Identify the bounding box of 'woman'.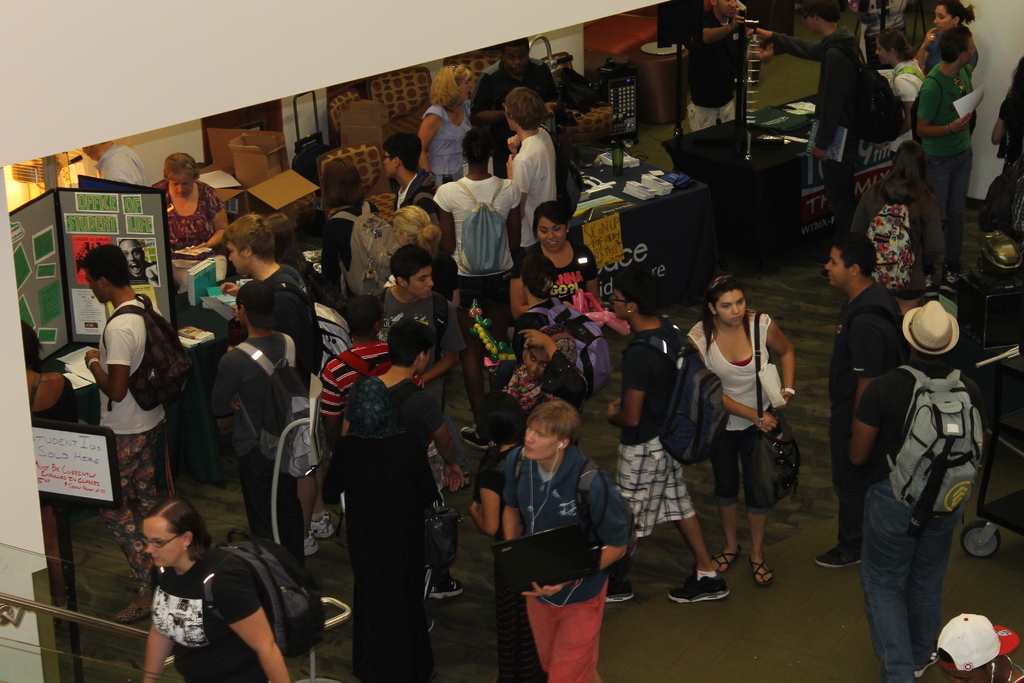
bbox=(908, 0, 984, 131).
